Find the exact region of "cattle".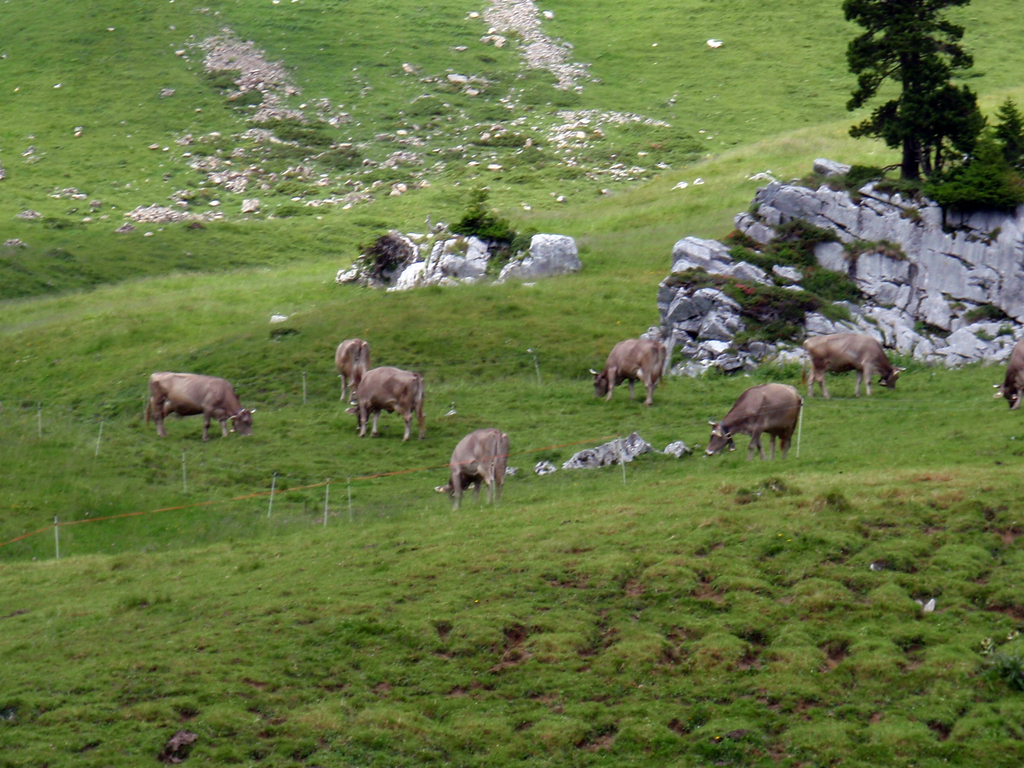
Exact region: pyautogui.locateOnScreen(337, 337, 367, 401).
